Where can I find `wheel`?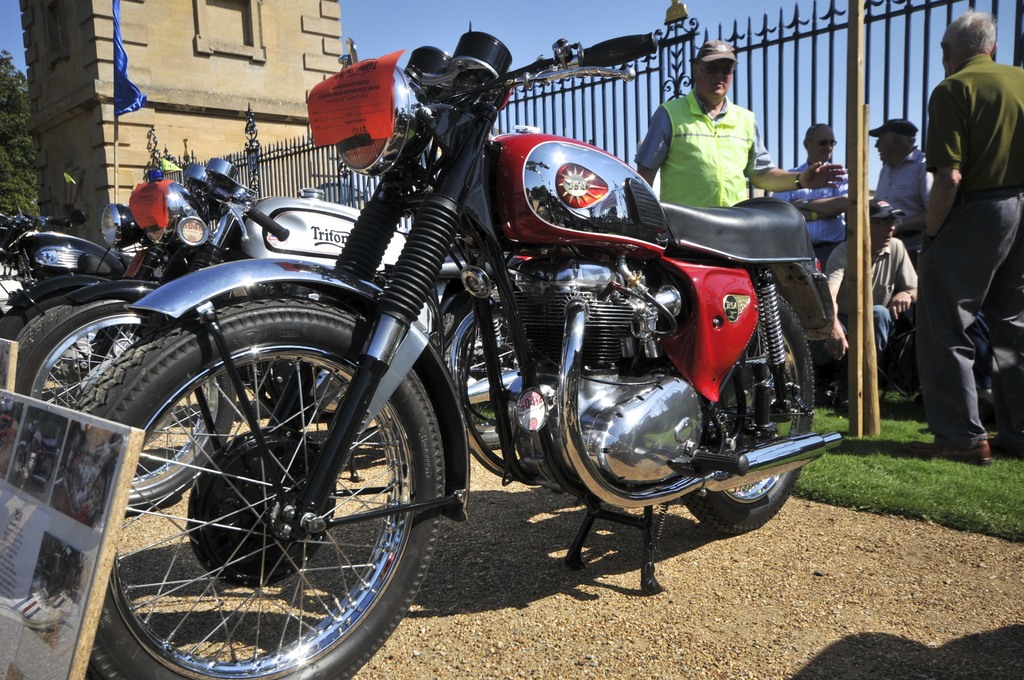
You can find it at x1=442, y1=286, x2=525, y2=449.
